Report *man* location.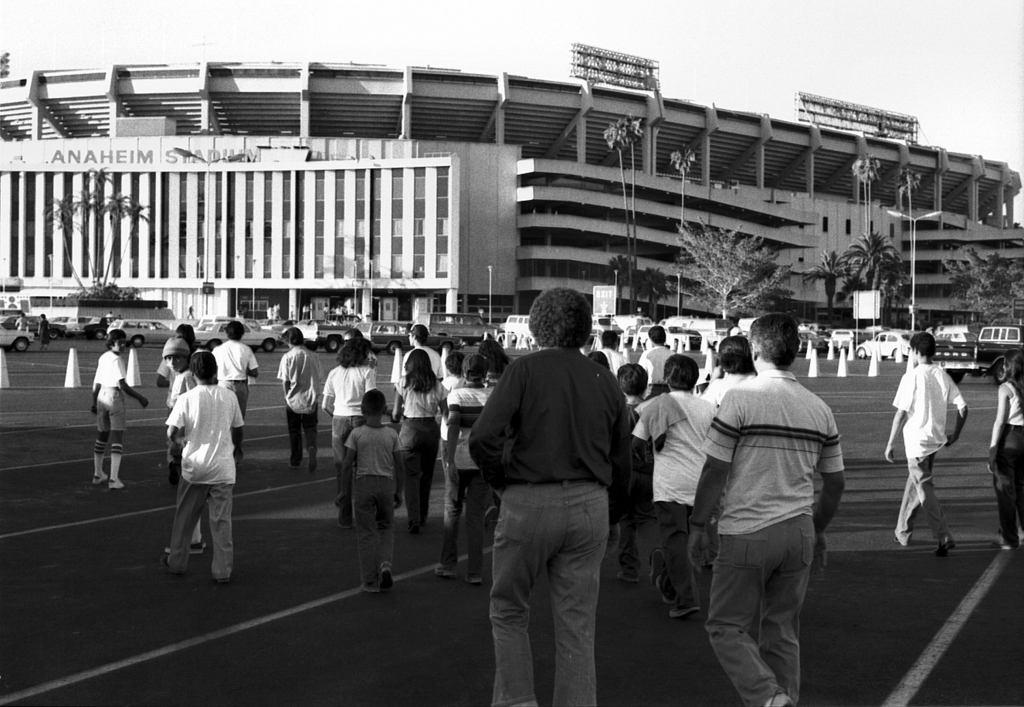
Report: (676, 313, 839, 706).
